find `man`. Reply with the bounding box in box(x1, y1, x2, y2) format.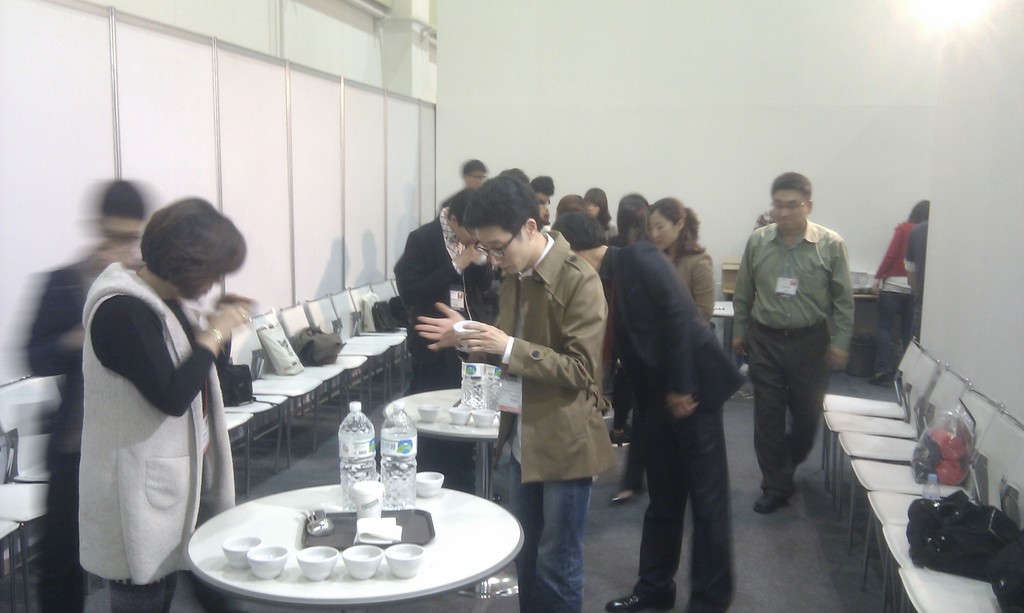
box(390, 188, 495, 490).
